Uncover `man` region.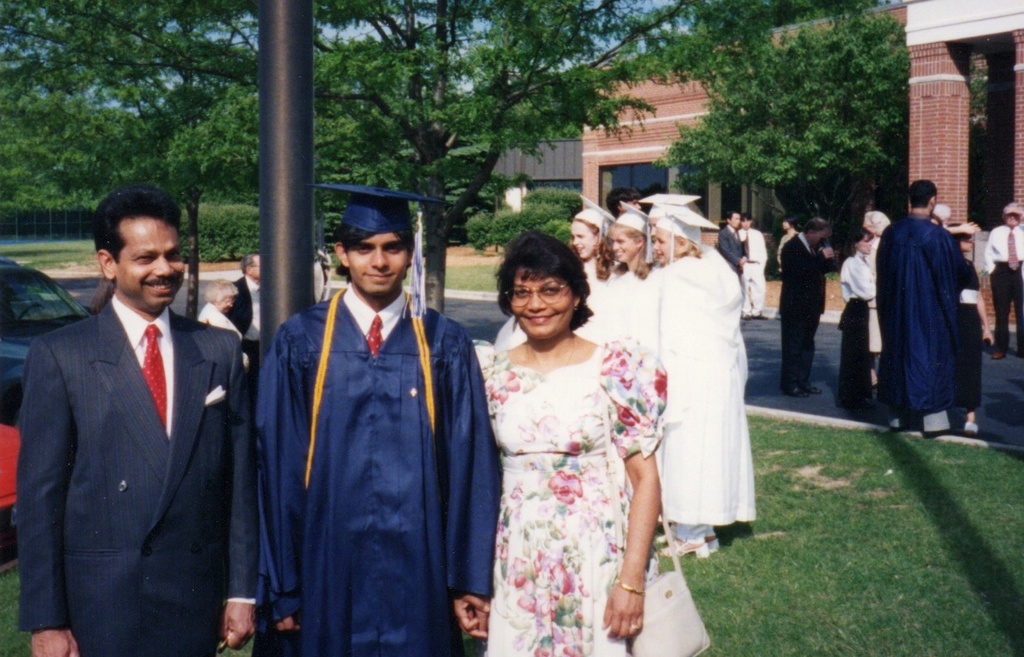
Uncovered: Rect(736, 211, 768, 318).
